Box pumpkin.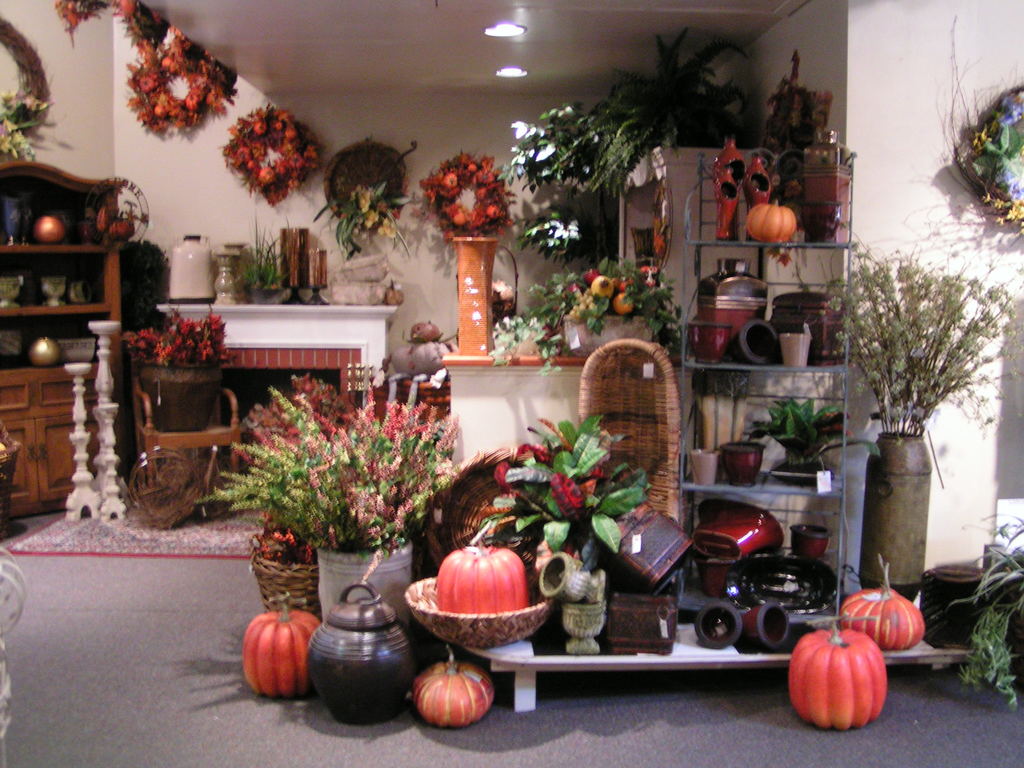
locate(417, 650, 496, 732).
